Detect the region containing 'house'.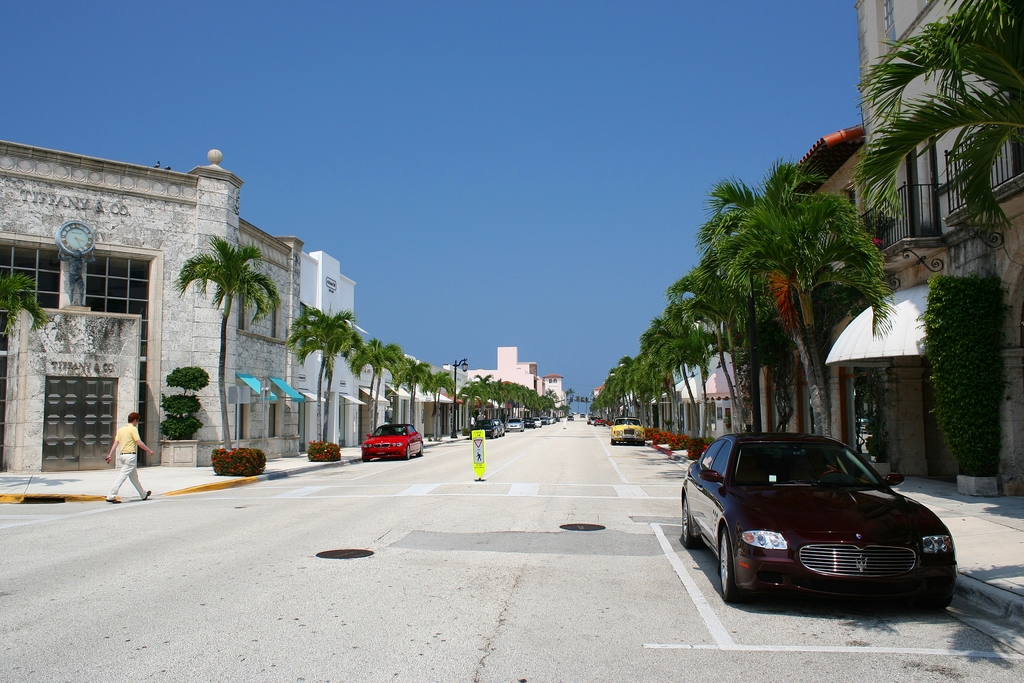
pyautogui.locateOnScreen(621, 394, 636, 419).
